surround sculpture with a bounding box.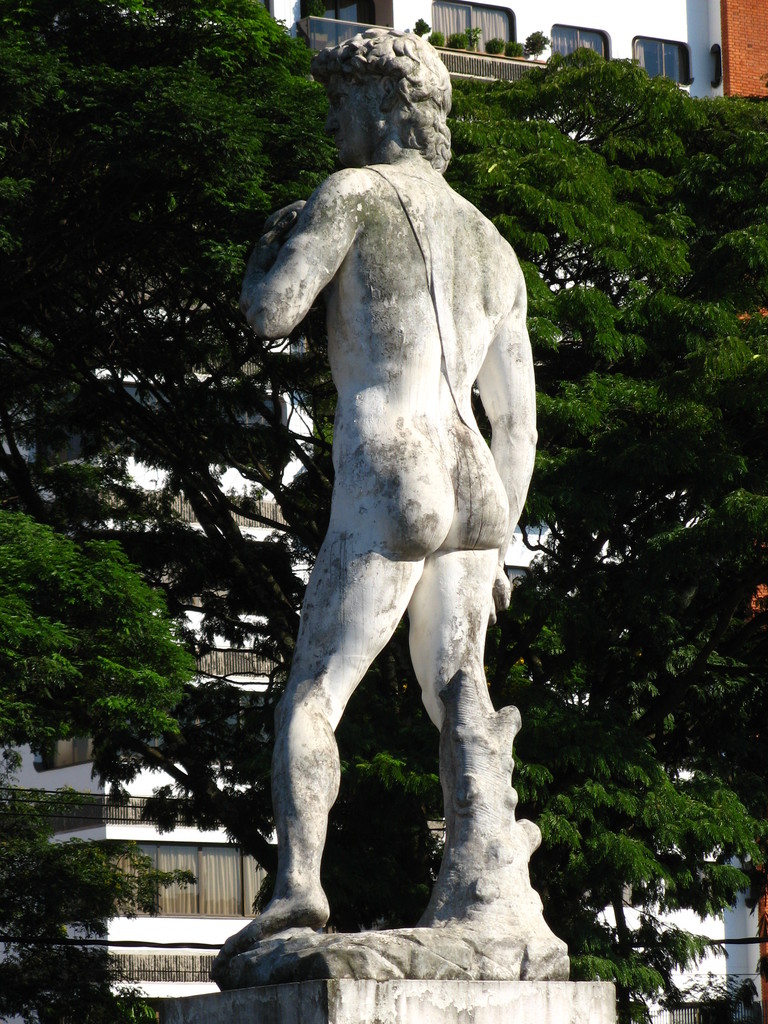
{"x1": 207, "y1": 6, "x2": 555, "y2": 973}.
